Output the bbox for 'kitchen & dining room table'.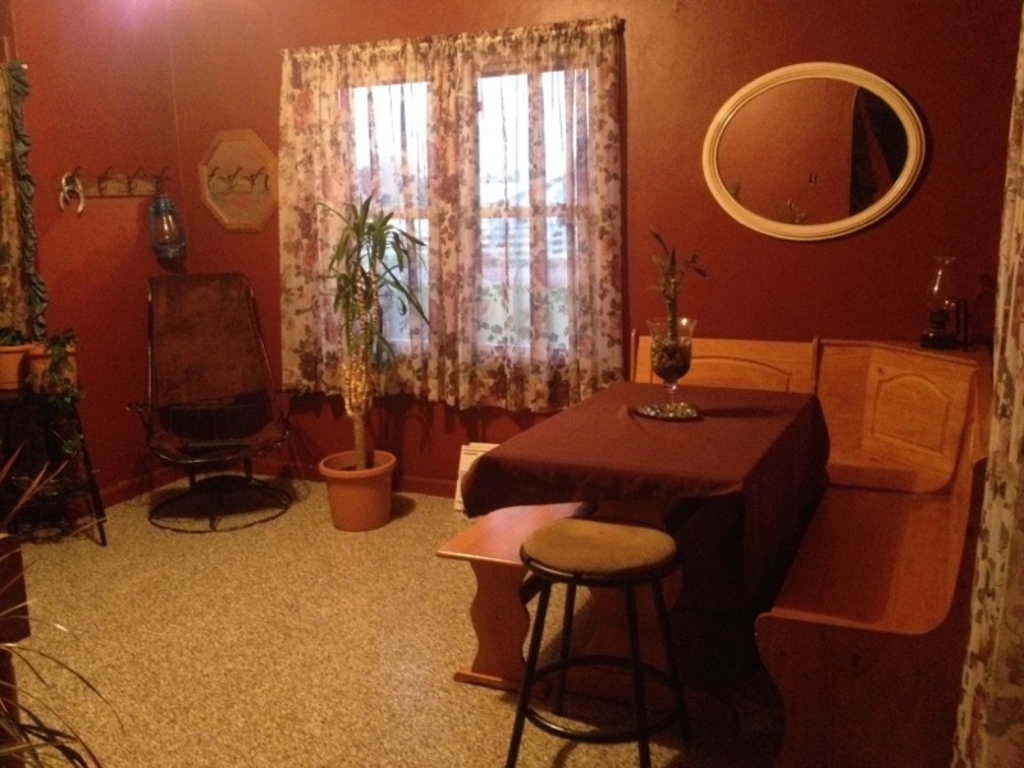
left=461, top=298, right=824, bottom=686.
